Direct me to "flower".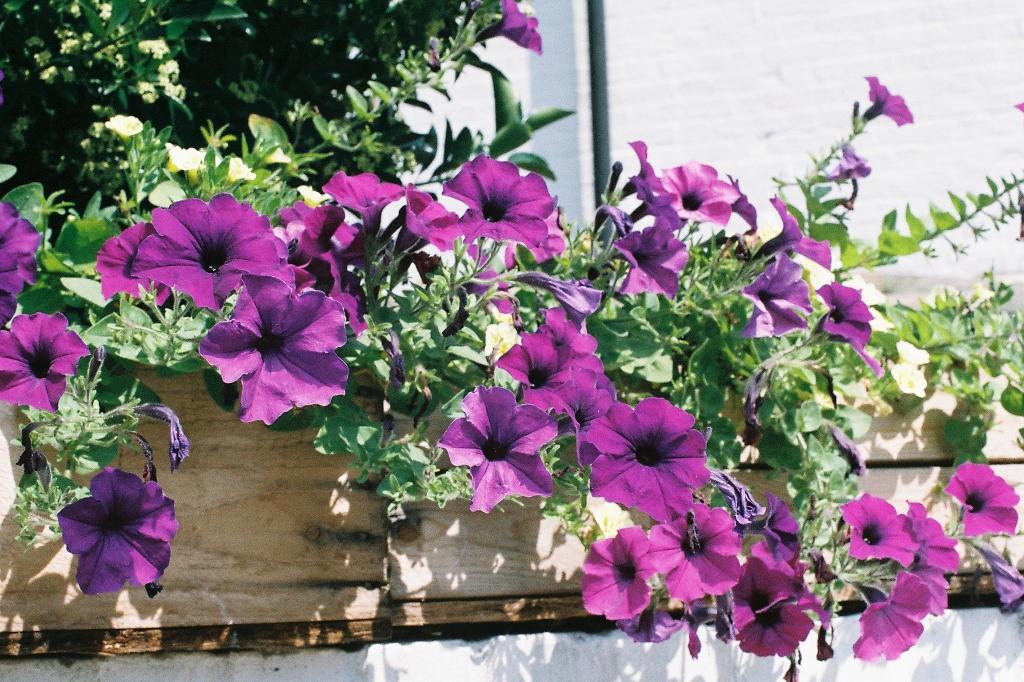
Direction: <box>0,199,40,329</box>.
